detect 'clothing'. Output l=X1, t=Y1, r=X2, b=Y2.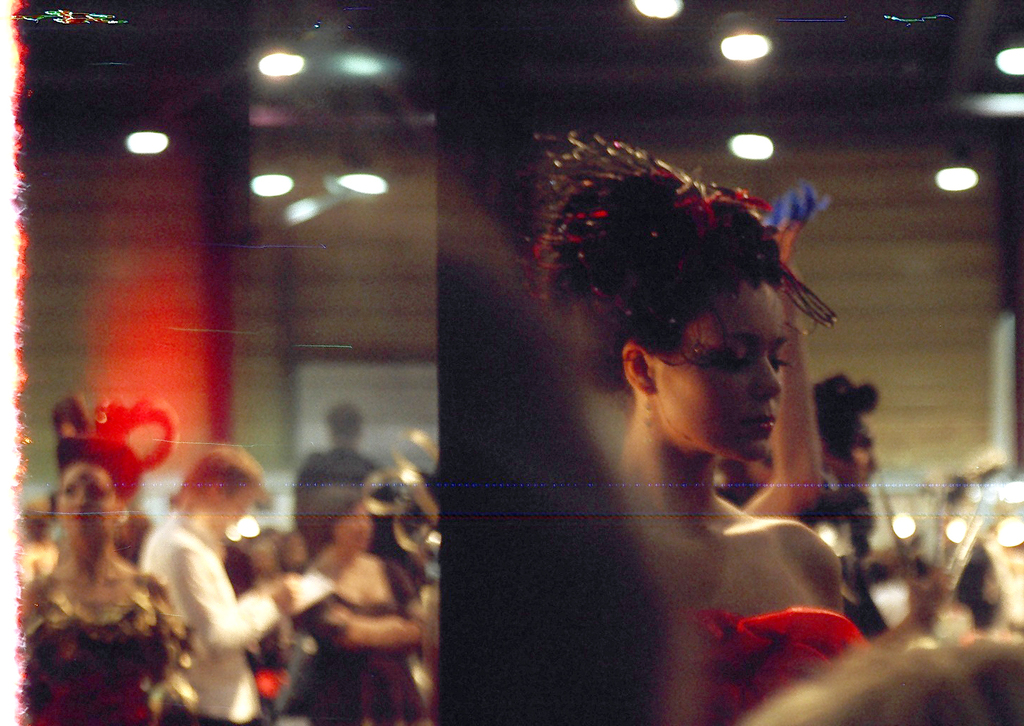
l=20, t=577, r=189, b=725.
